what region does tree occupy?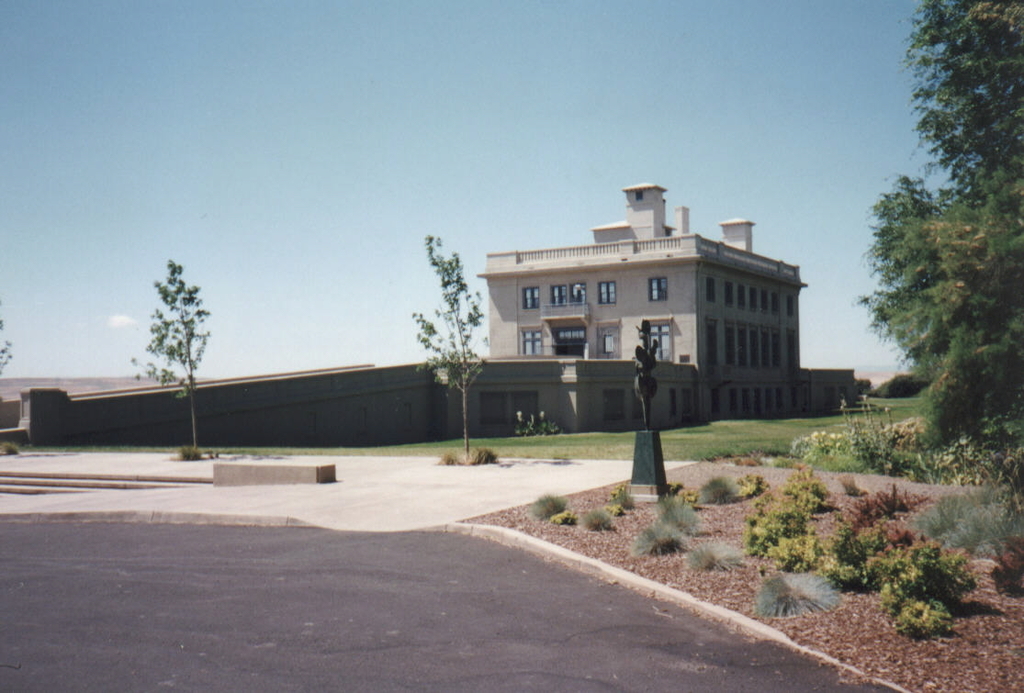
411, 230, 487, 459.
